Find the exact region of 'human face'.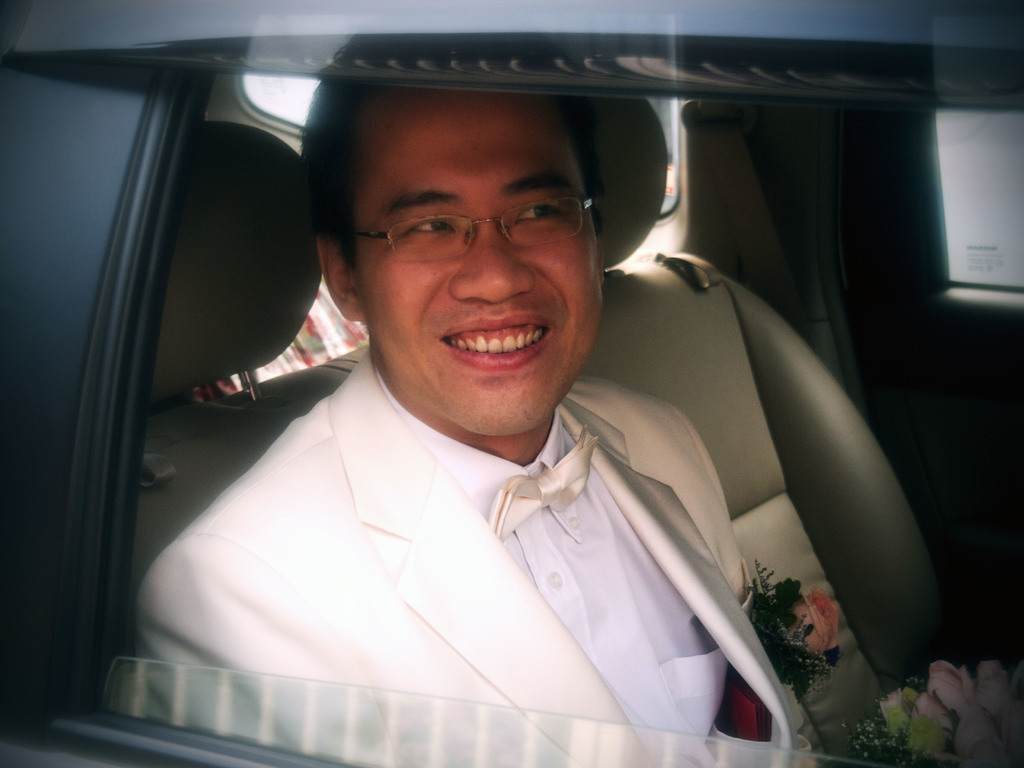
Exact region: [346, 83, 605, 437].
